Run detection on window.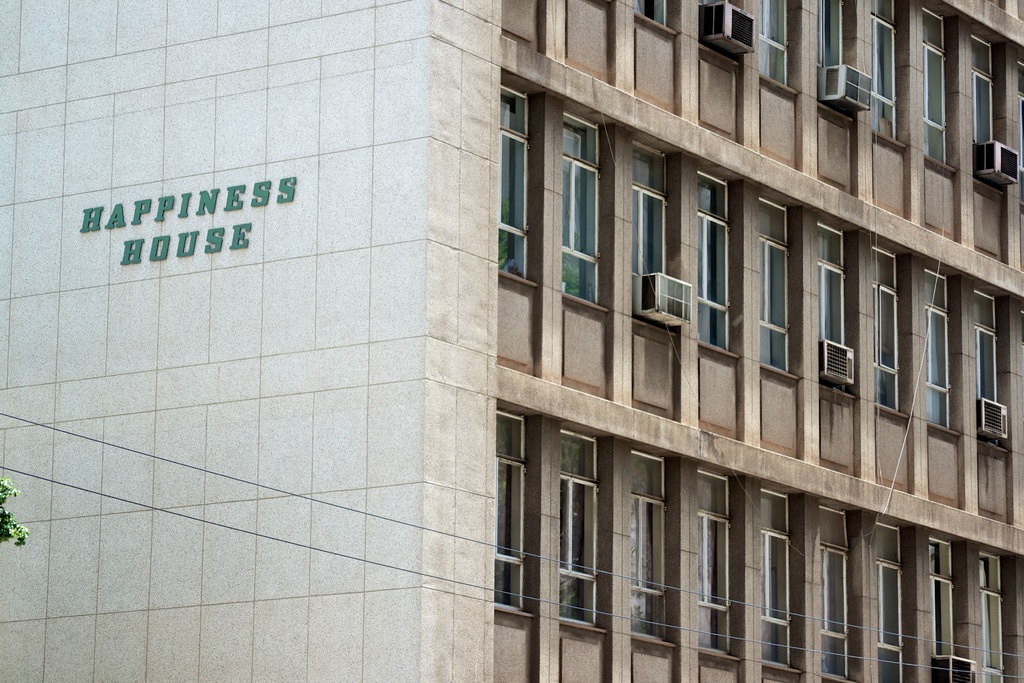
Result: x1=696 y1=0 x2=741 y2=68.
